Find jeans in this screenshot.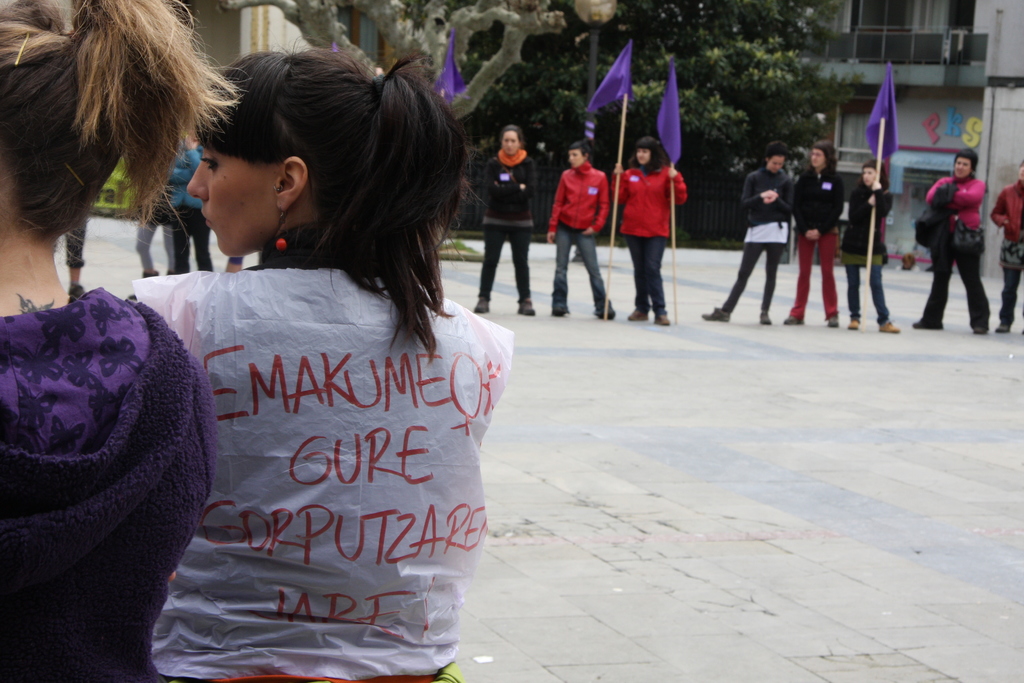
The bounding box for jeans is <bbox>556, 219, 607, 306</bbox>.
